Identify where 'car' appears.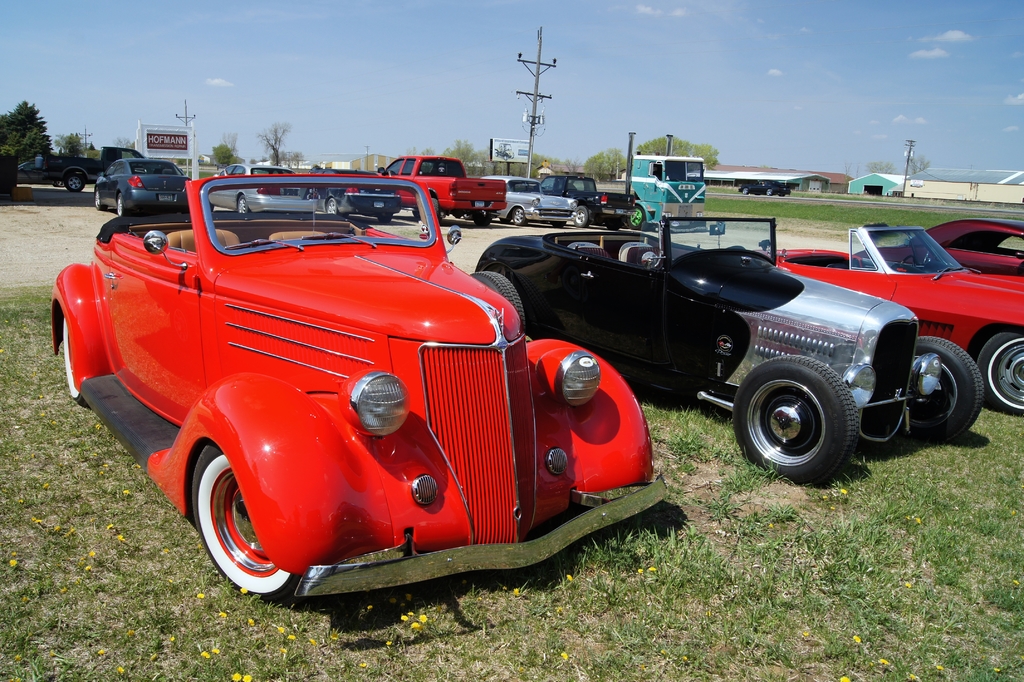
Appears at [x1=61, y1=162, x2=732, y2=600].
